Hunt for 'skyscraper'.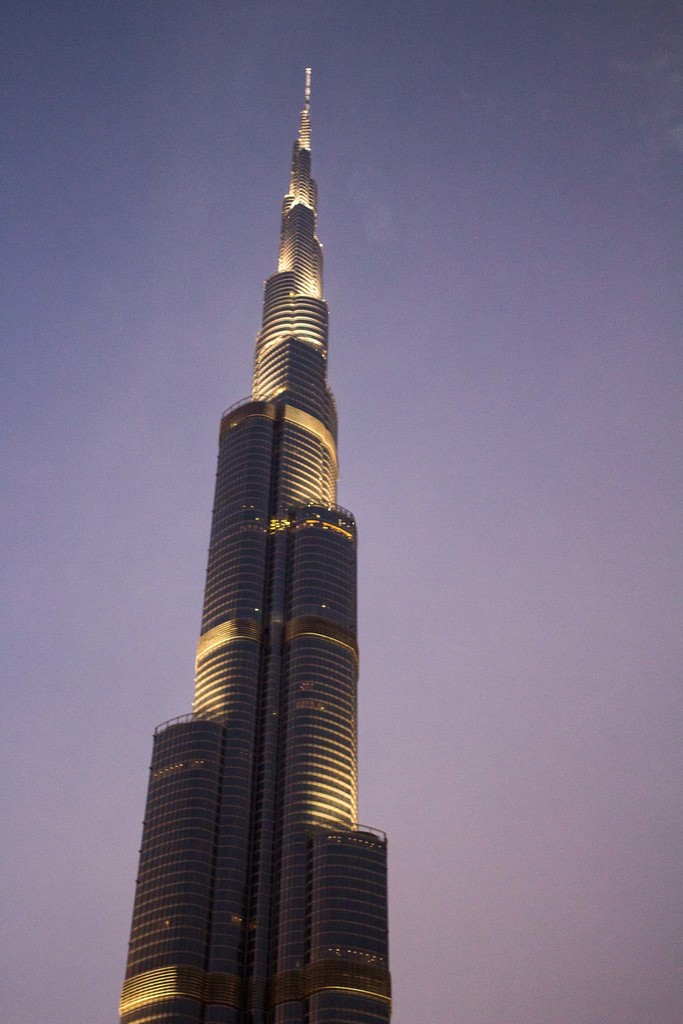
Hunted down at 114:73:388:1023.
